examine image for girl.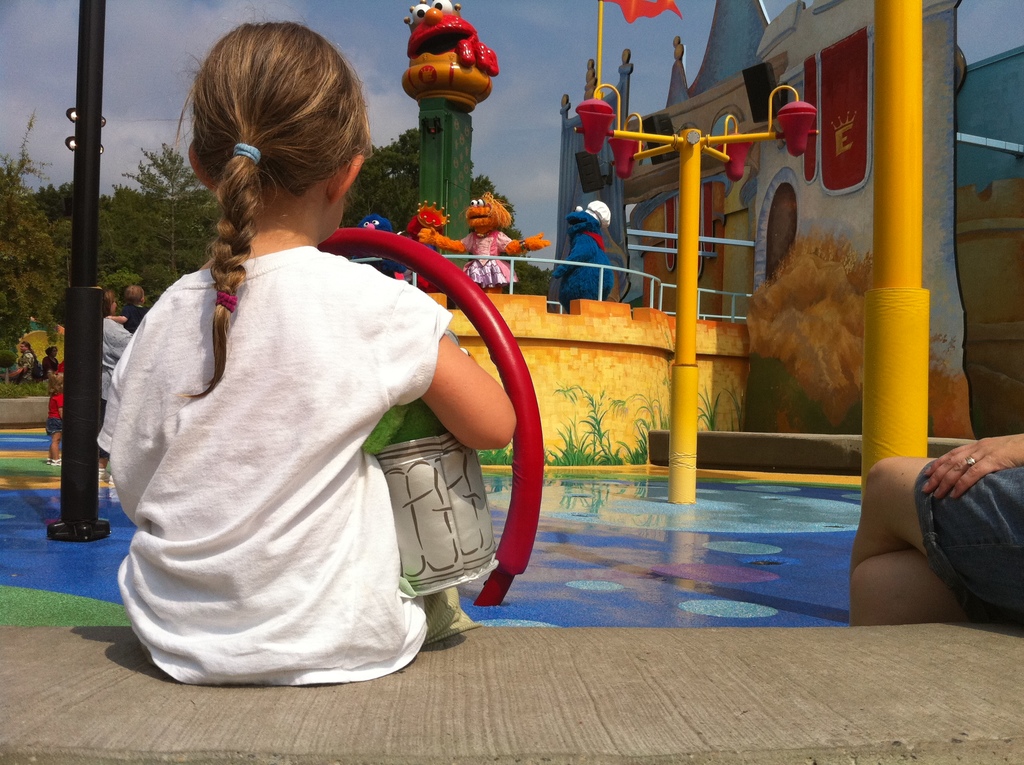
Examination result: bbox=[104, 274, 147, 330].
